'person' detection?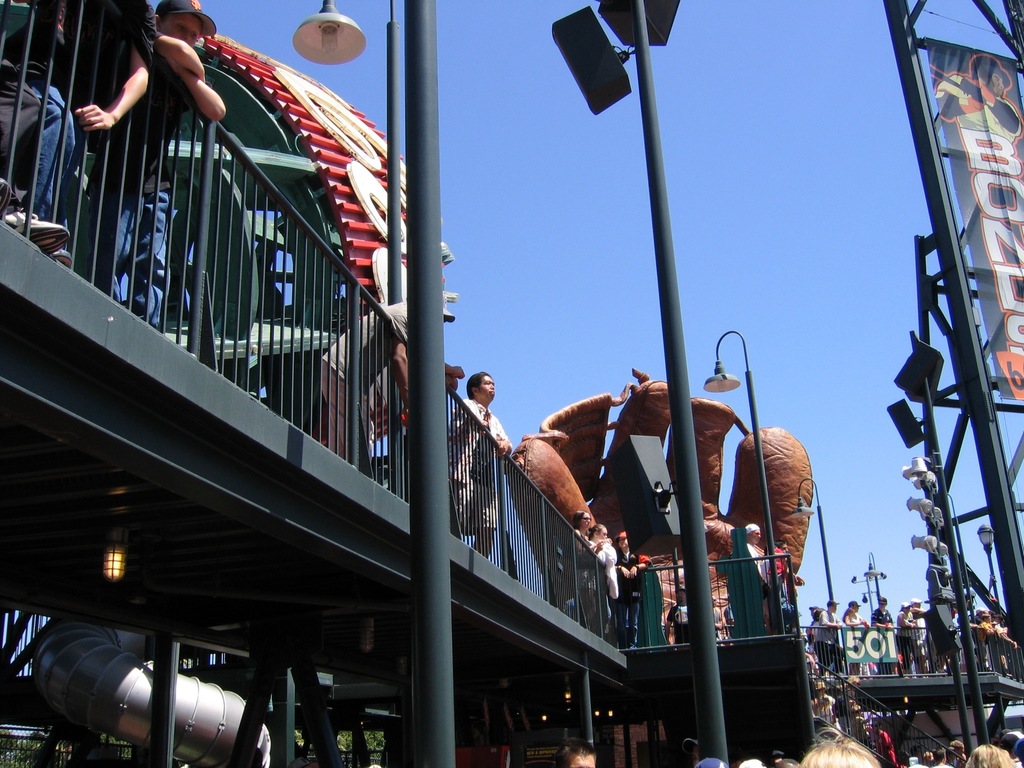
[744, 522, 764, 569]
